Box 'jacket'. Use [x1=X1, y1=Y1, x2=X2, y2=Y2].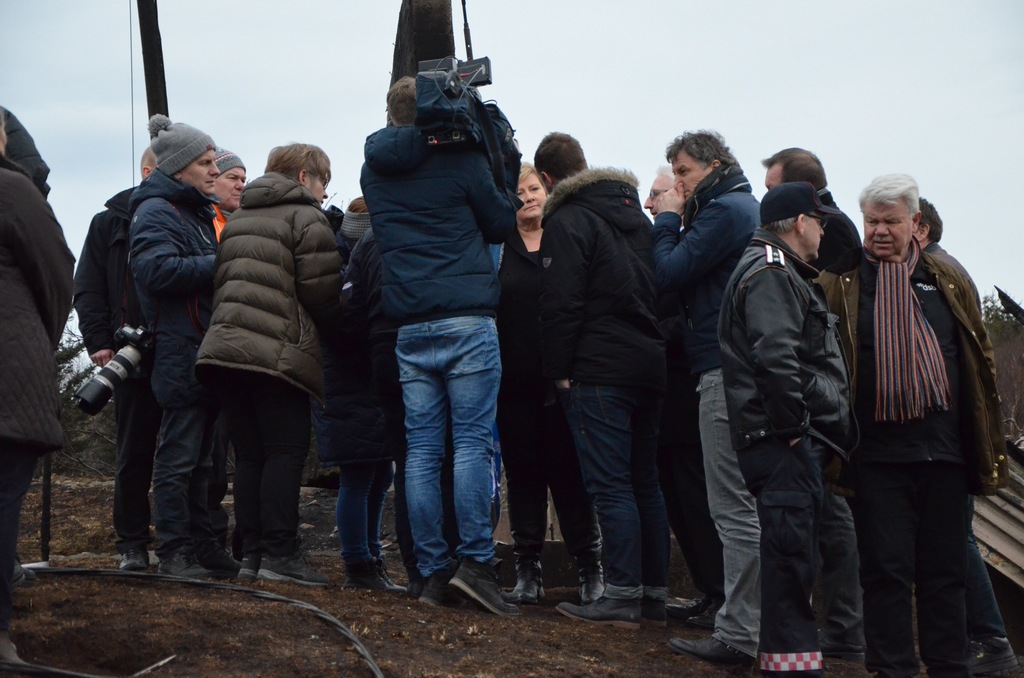
[x1=355, y1=123, x2=521, y2=329].
